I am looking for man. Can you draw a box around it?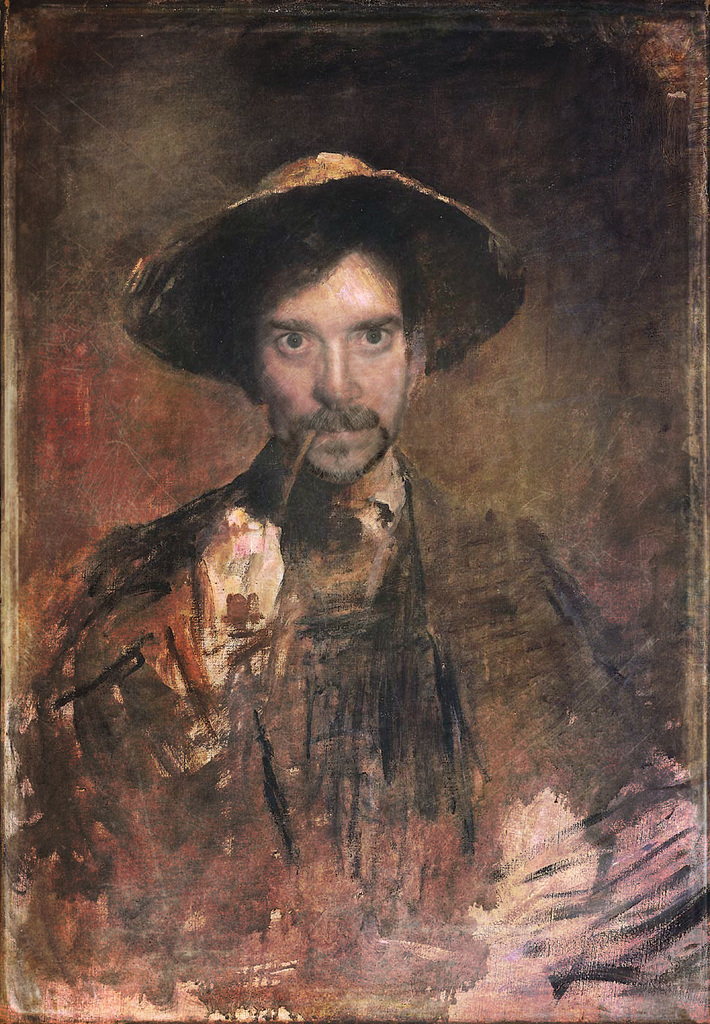
Sure, the bounding box is detection(49, 154, 568, 894).
